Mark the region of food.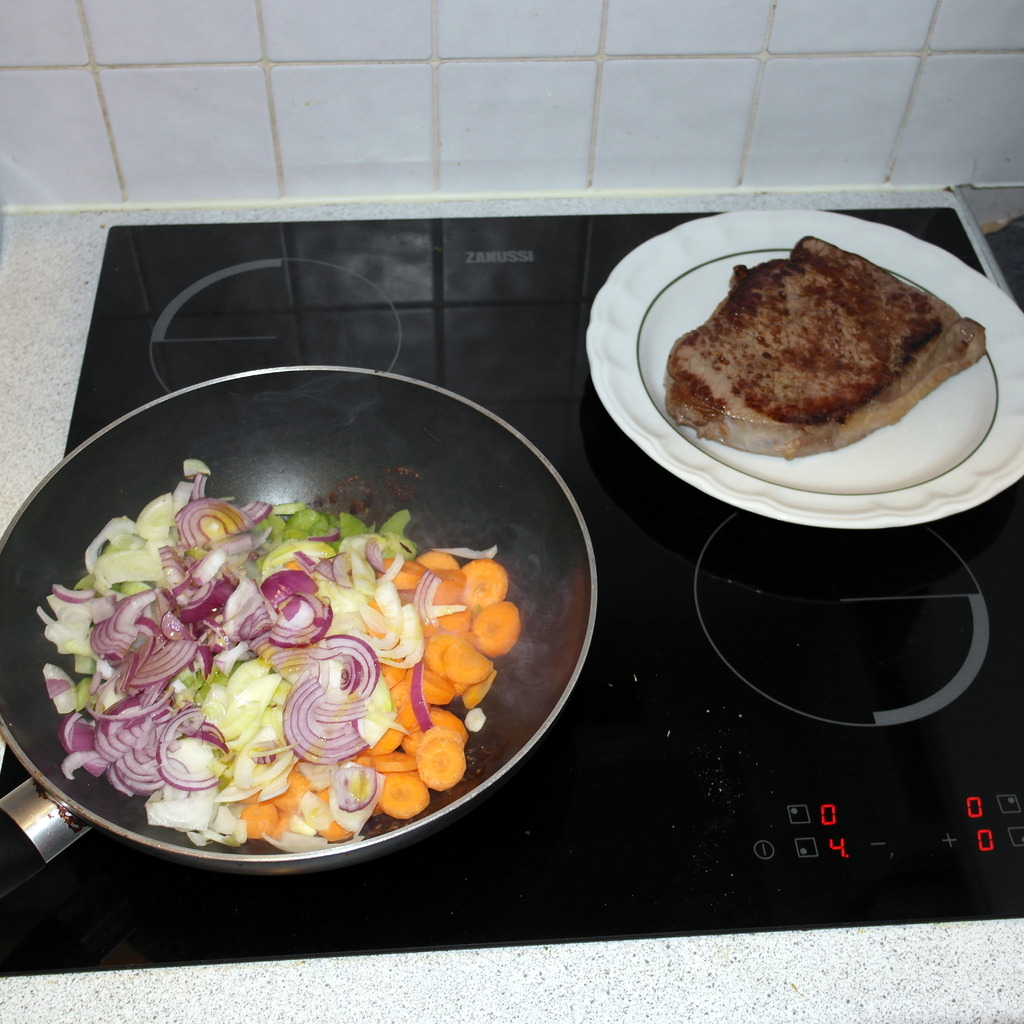
Region: bbox=[35, 456, 521, 851].
